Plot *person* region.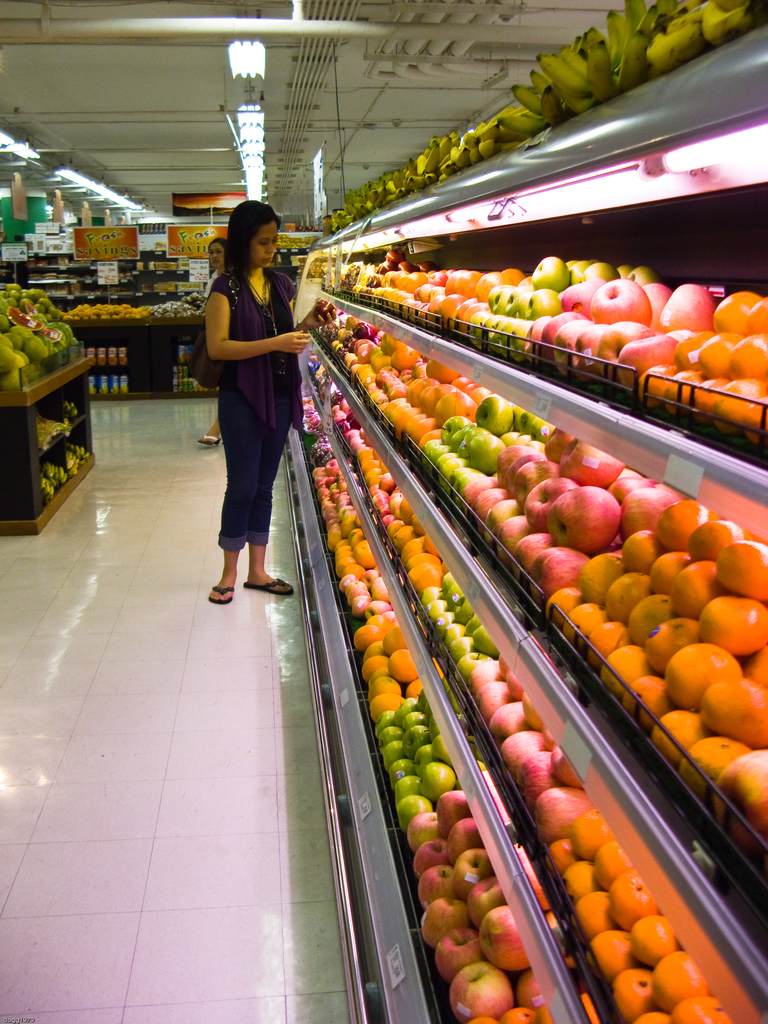
Plotted at {"left": 203, "top": 236, "right": 229, "bottom": 300}.
